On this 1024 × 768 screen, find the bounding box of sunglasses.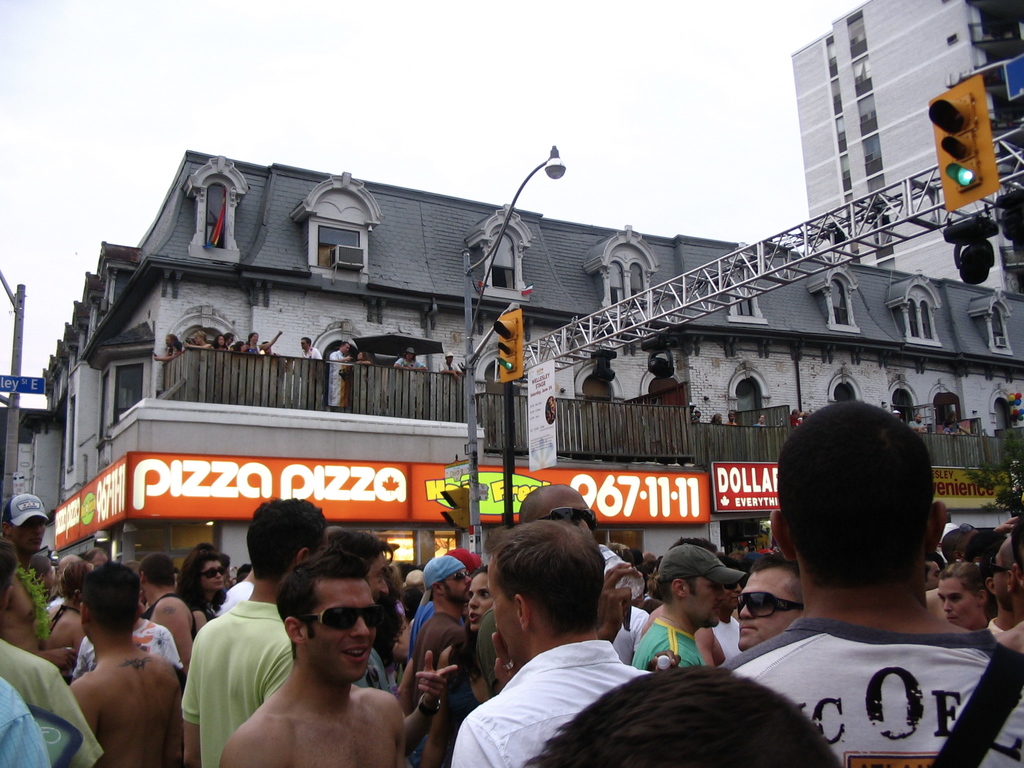
Bounding box: 310,609,383,627.
